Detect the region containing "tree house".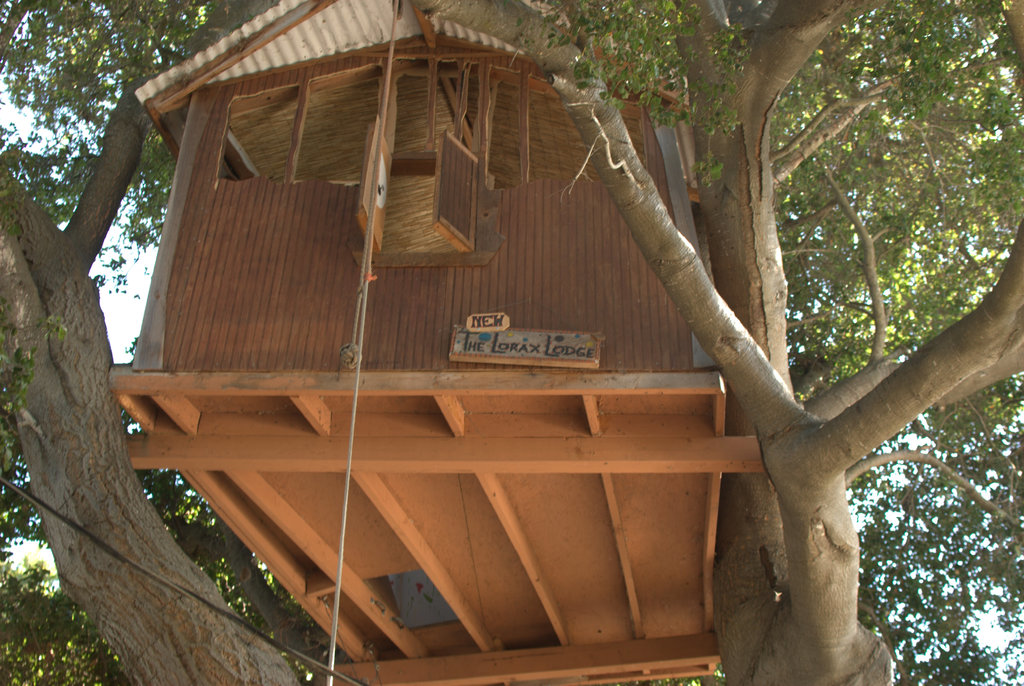
rect(103, 0, 768, 685).
